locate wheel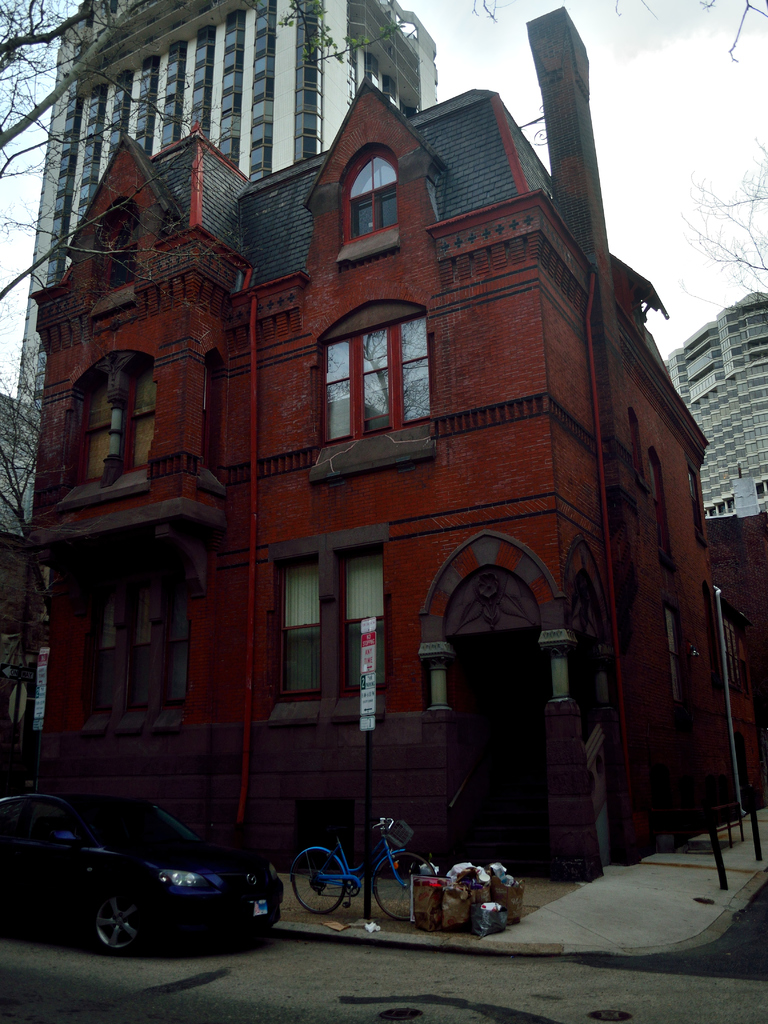
region(292, 847, 343, 914)
